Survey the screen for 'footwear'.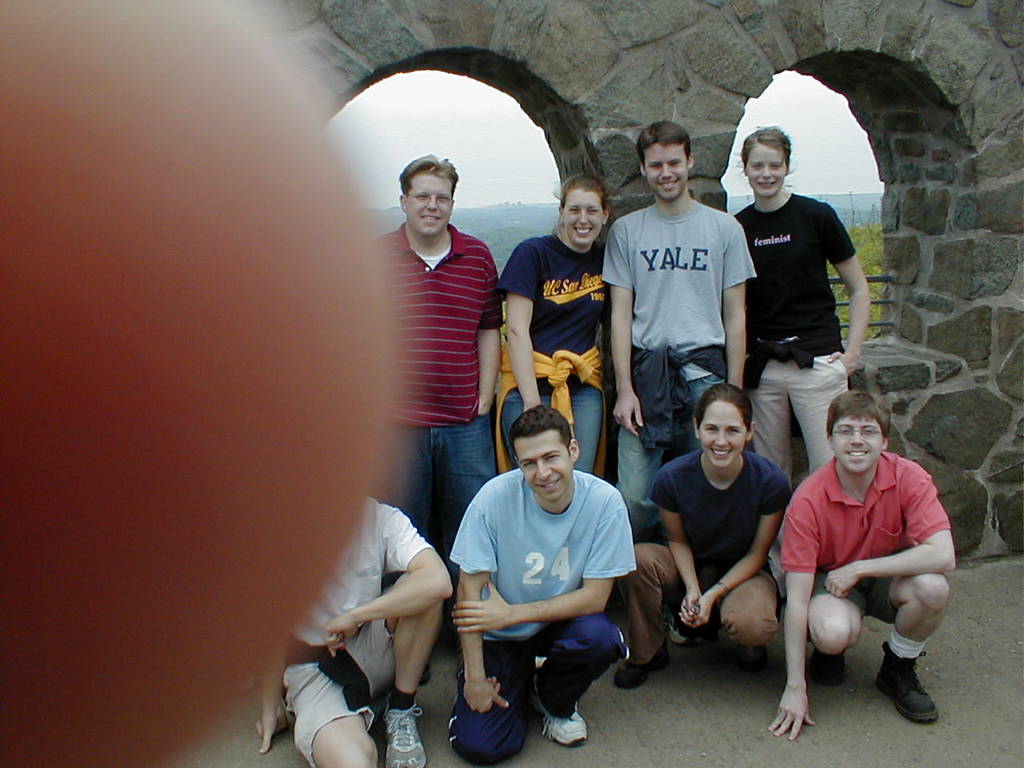
Survey found: [538, 698, 583, 751].
